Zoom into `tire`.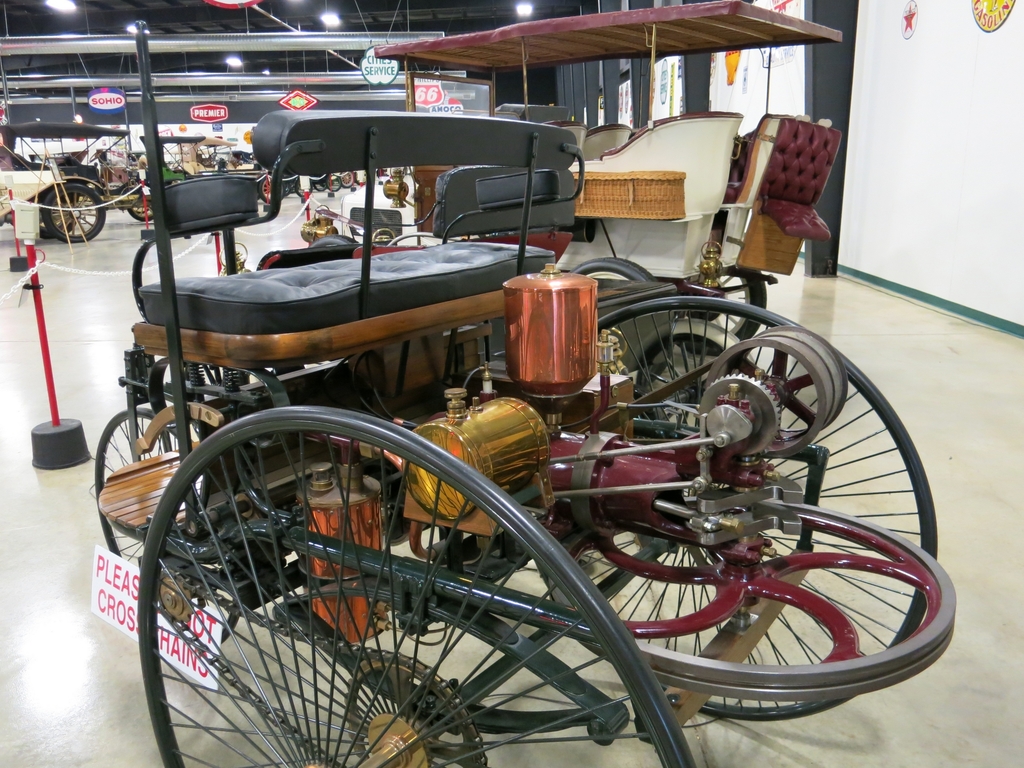
Zoom target: bbox=(668, 271, 771, 352).
